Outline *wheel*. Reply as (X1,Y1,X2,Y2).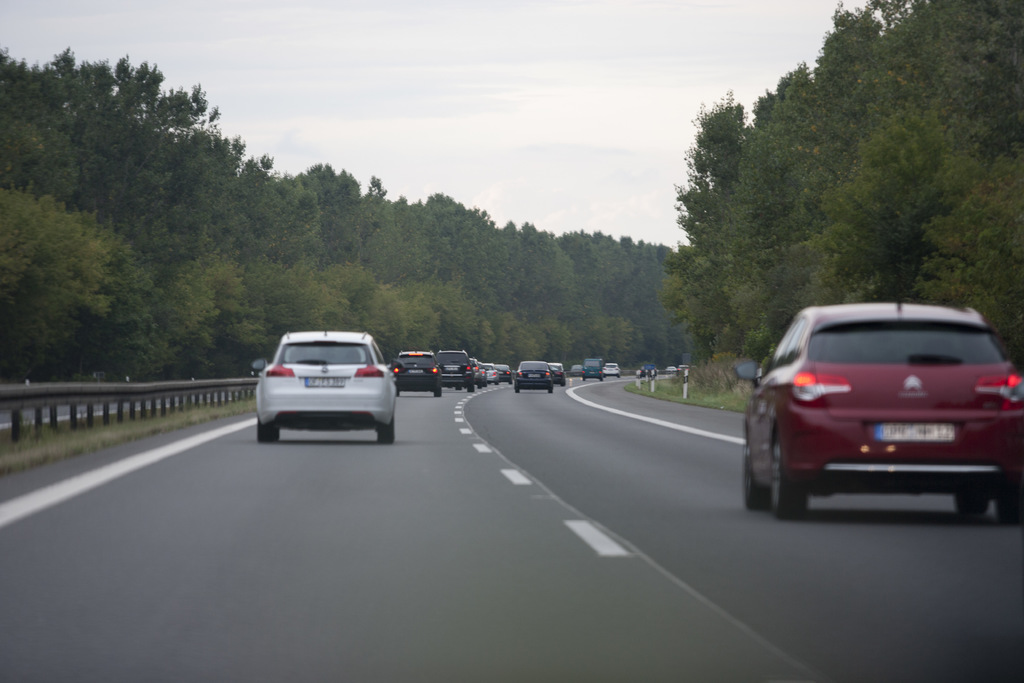
(516,384,521,395).
